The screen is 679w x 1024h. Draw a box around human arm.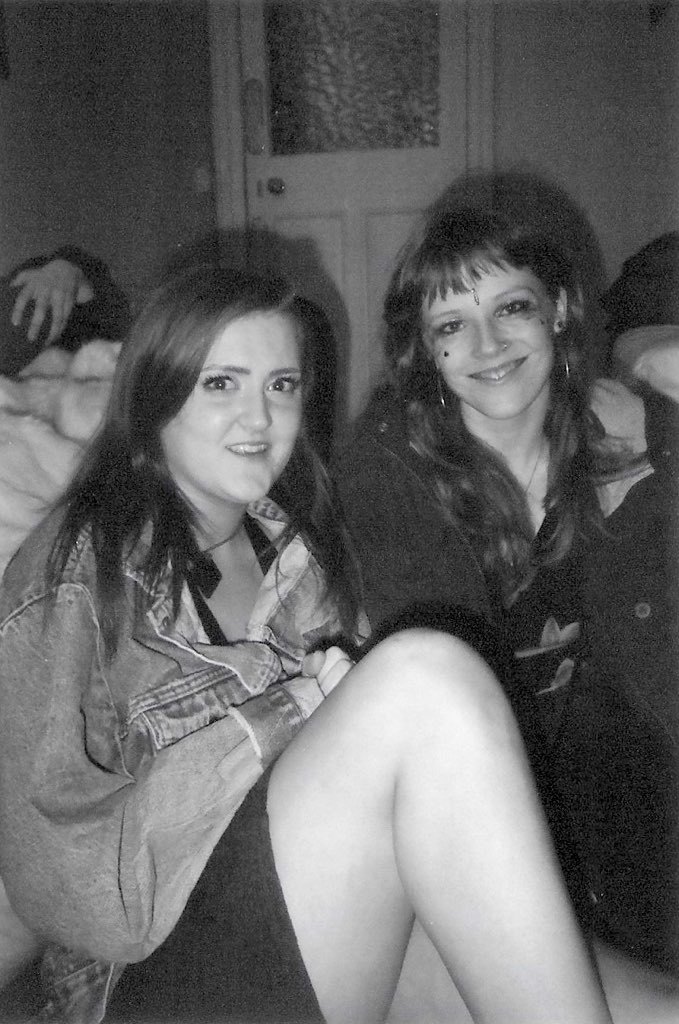
bbox=(574, 363, 678, 459).
